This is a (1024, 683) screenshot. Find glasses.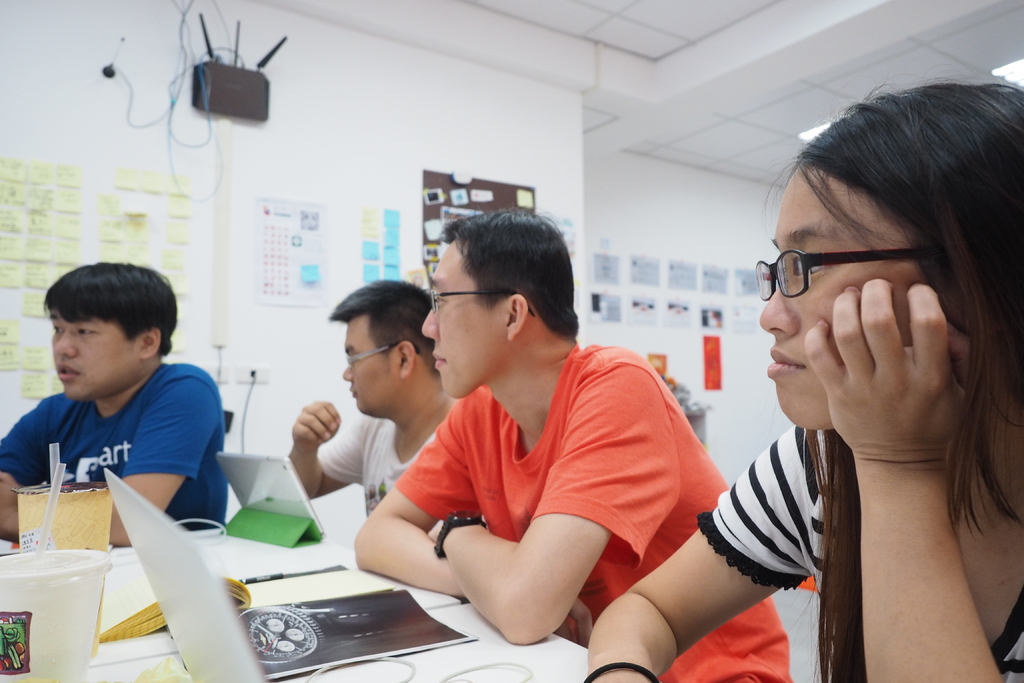
Bounding box: {"left": 430, "top": 288, "right": 539, "bottom": 317}.
